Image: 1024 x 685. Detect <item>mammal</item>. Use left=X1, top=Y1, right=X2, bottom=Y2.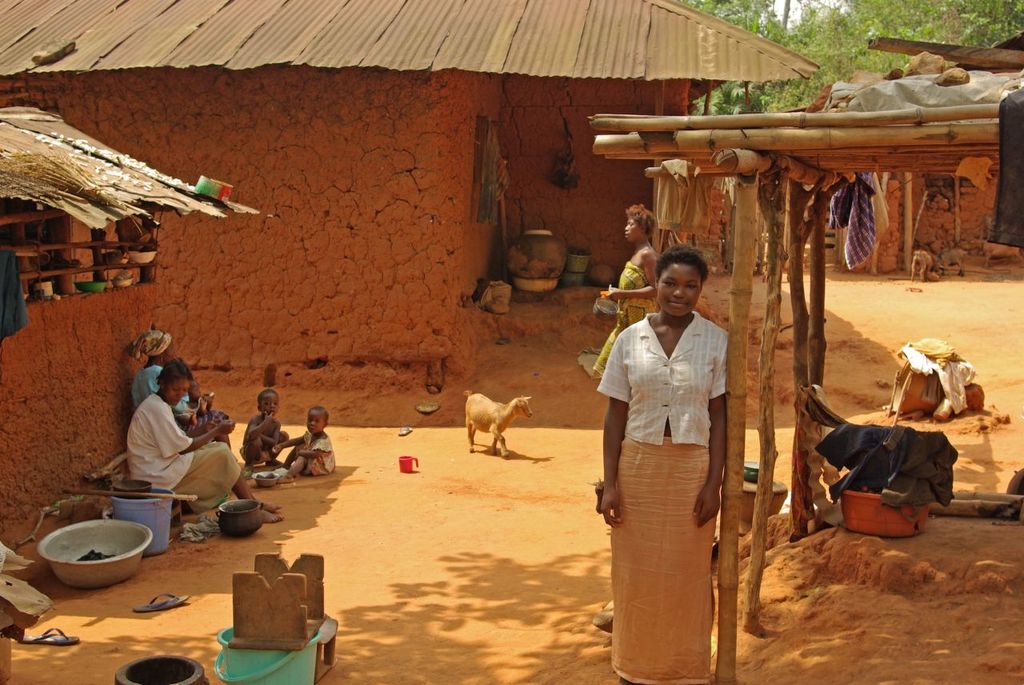
left=593, top=197, right=656, bottom=375.
